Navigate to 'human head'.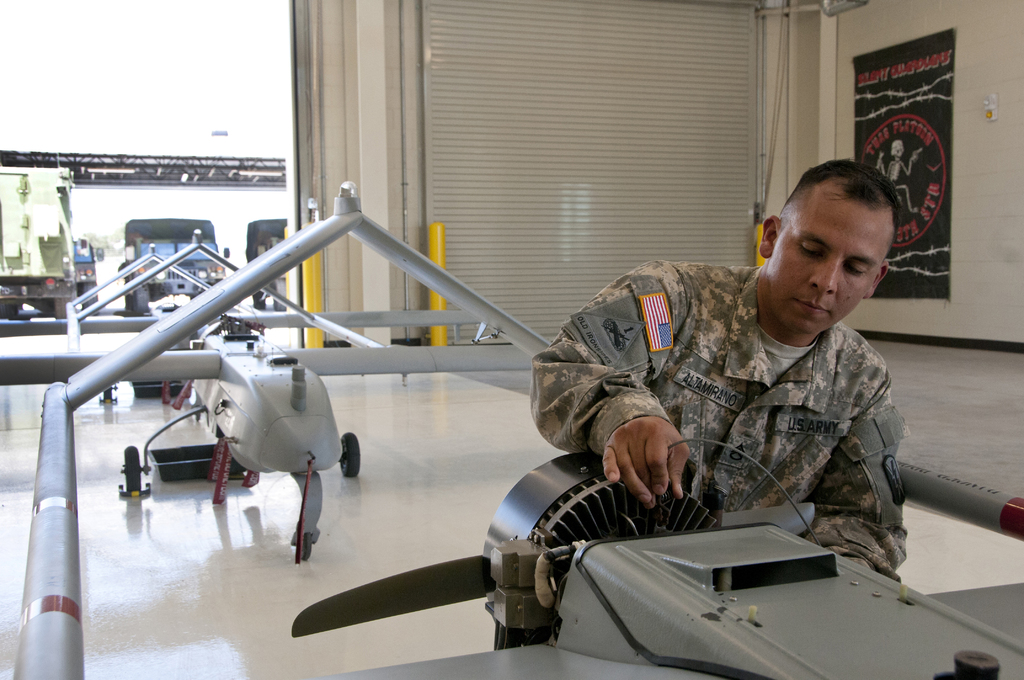
Navigation target: region(750, 160, 929, 361).
